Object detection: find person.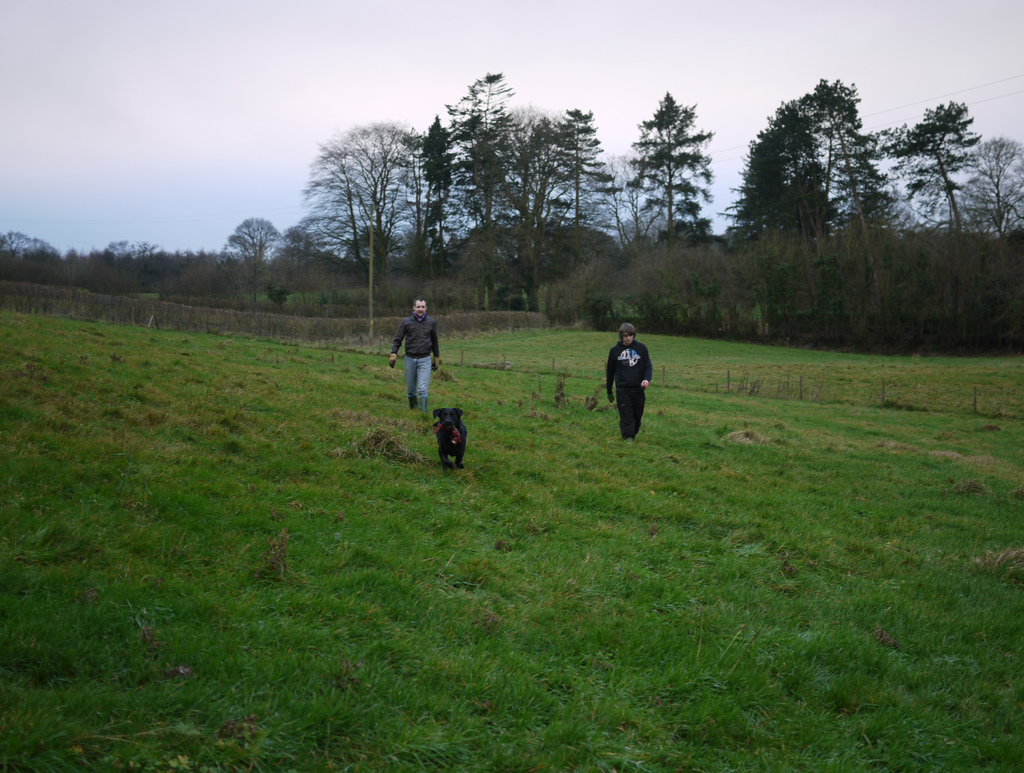
bbox=(595, 317, 653, 450).
